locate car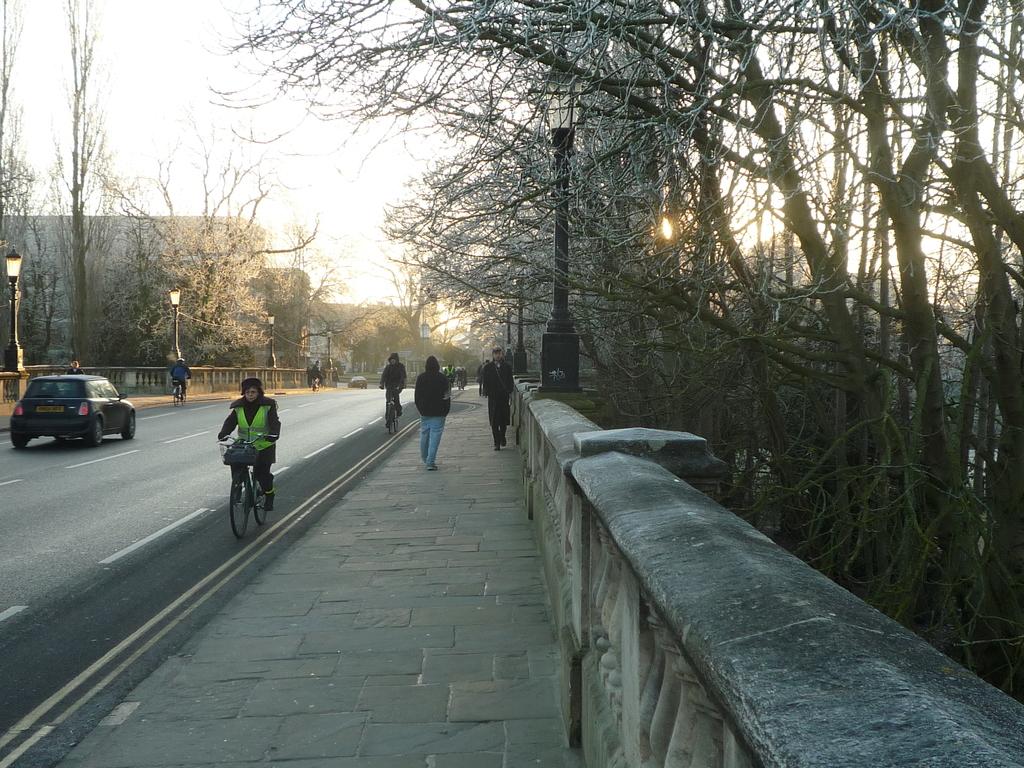
346,376,367,388
